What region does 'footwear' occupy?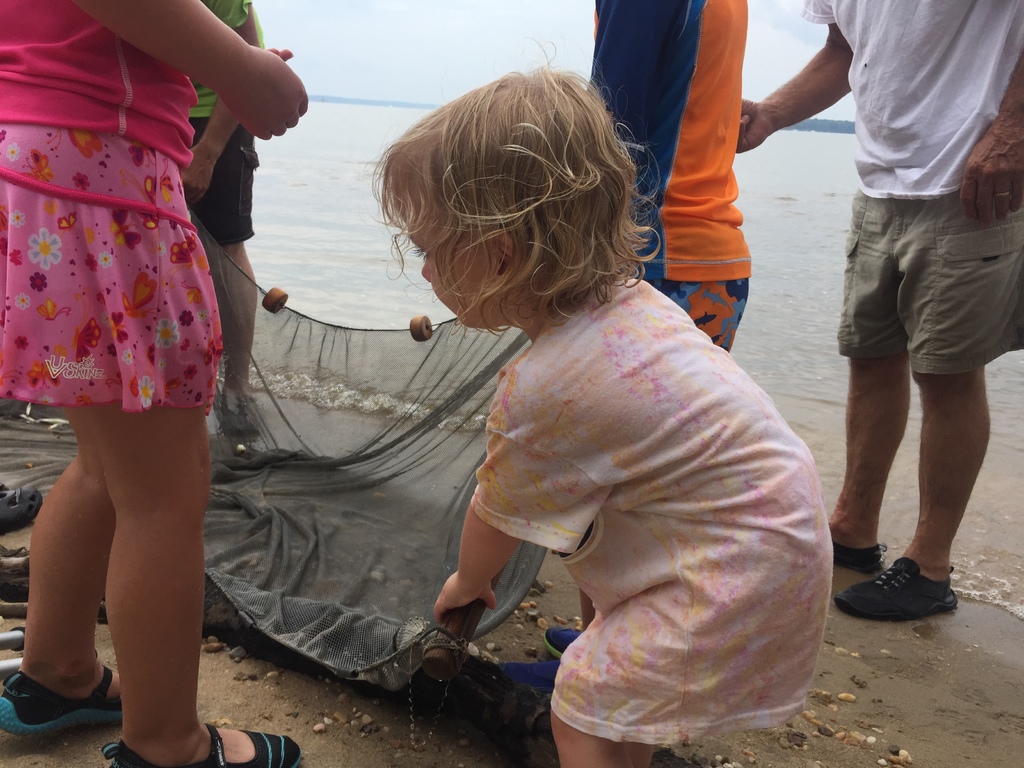
pyautogui.locateOnScreen(547, 620, 586, 656).
